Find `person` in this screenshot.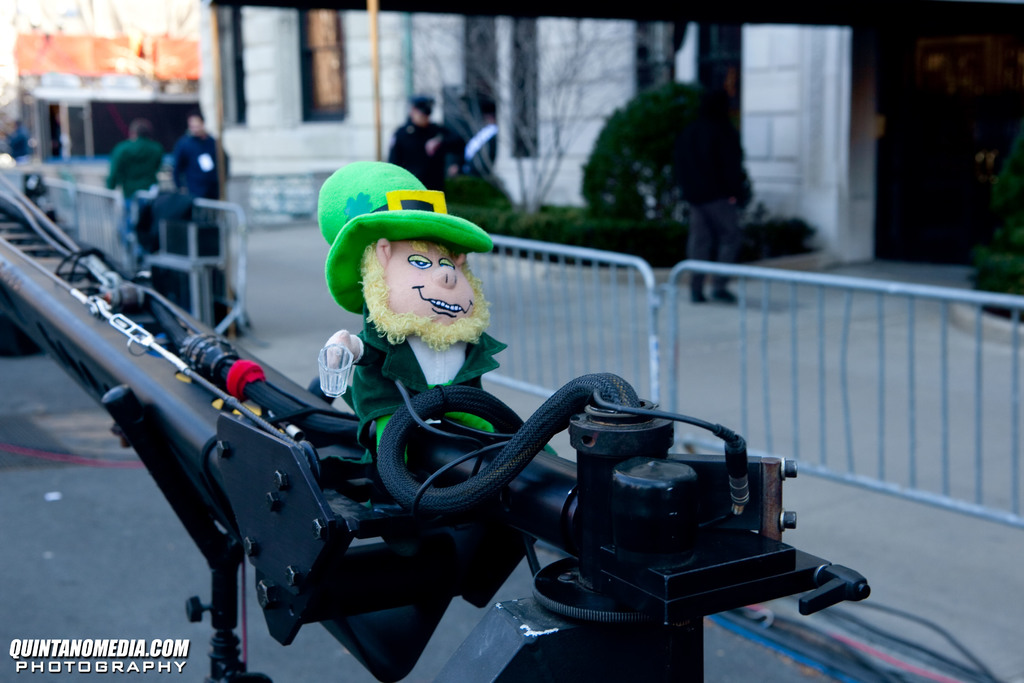
The bounding box for `person` is locate(173, 111, 245, 248).
